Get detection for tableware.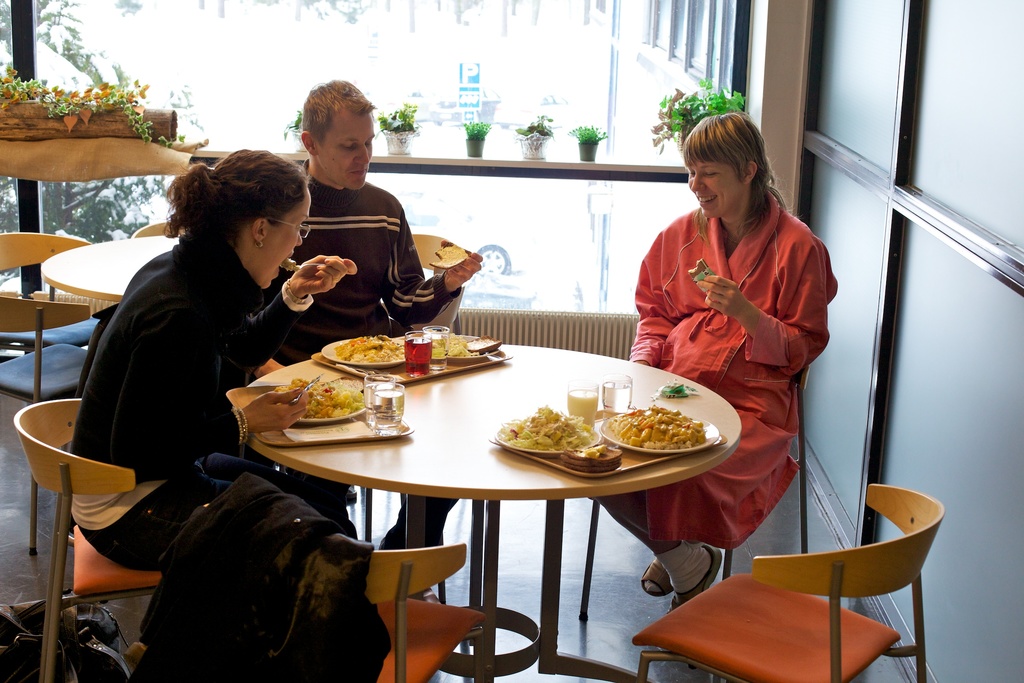
Detection: x1=604 y1=372 x2=645 y2=415.
